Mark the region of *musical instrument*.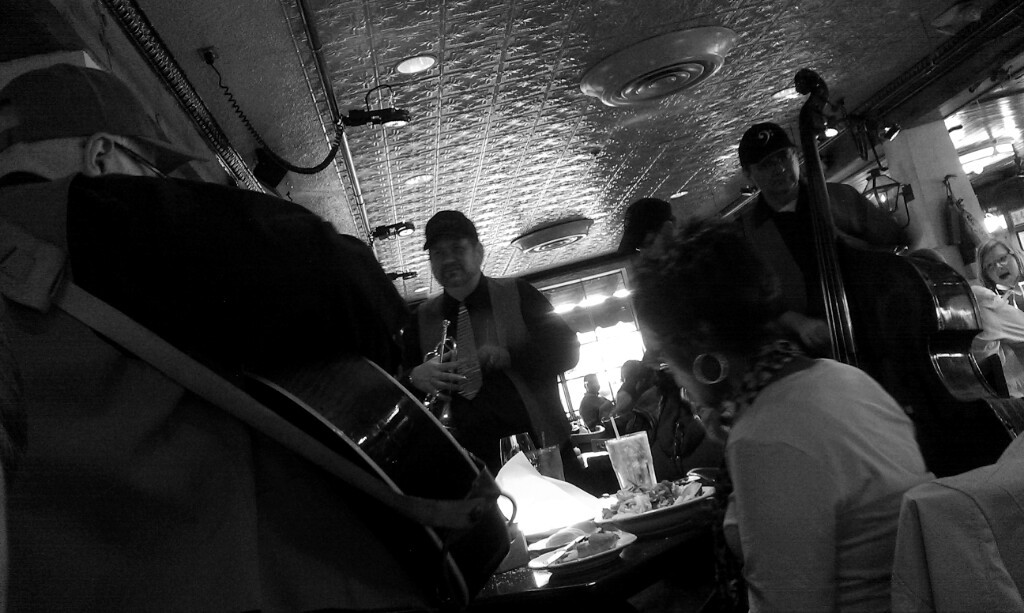
Region: l=425, t=321, r=457, b=433.
